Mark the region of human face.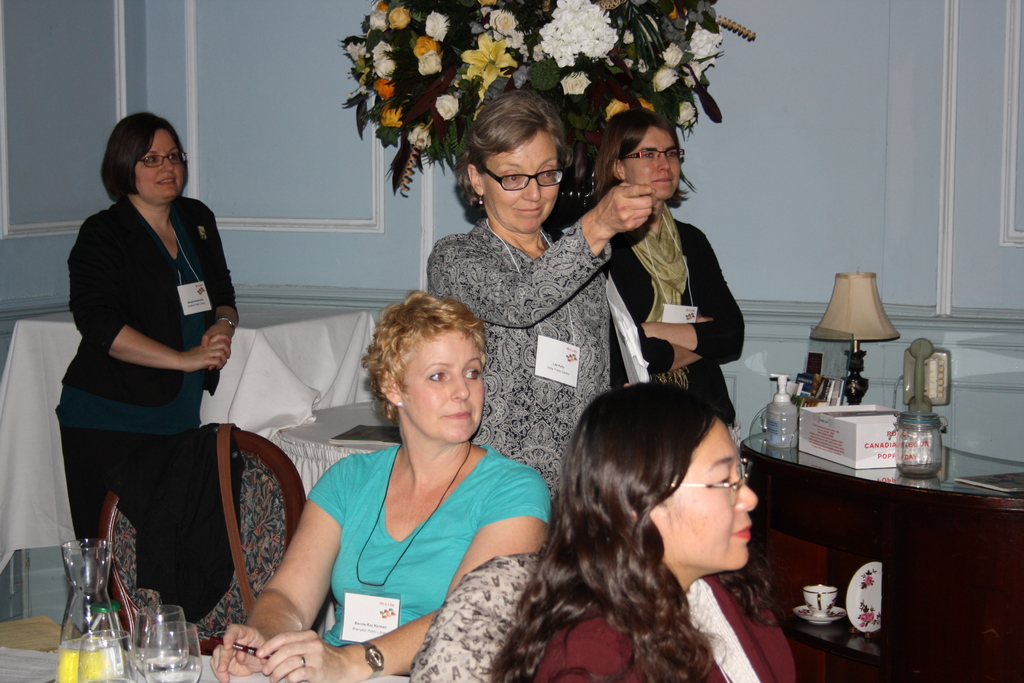
Region: <region>133, 134, 191, 202</region>.
